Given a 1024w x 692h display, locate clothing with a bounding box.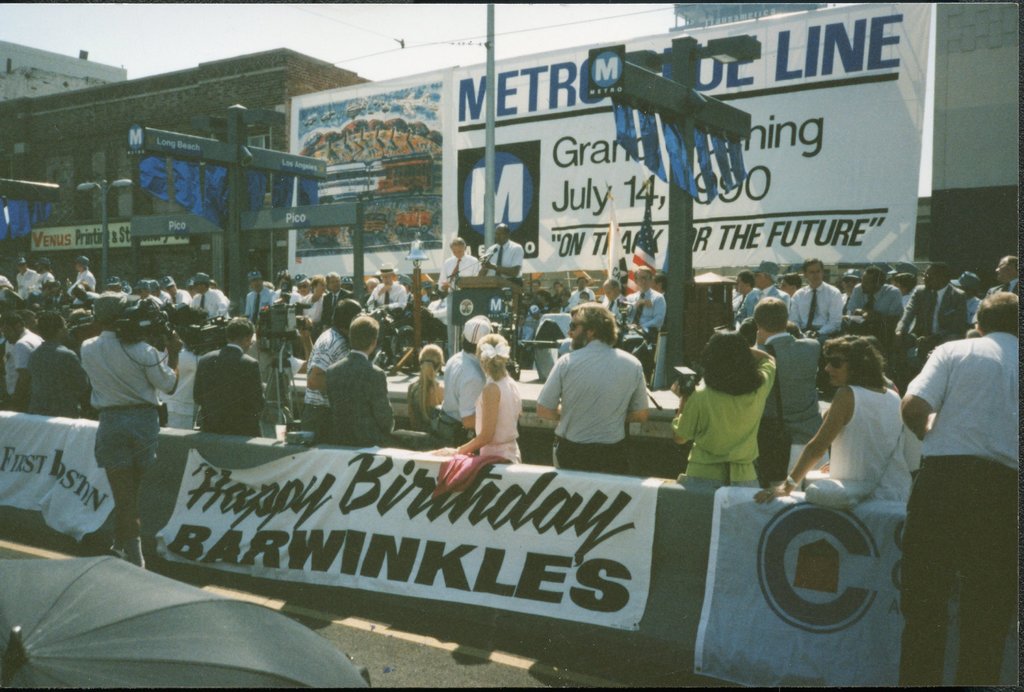
Located: box=[844, 280, 899, 323].
